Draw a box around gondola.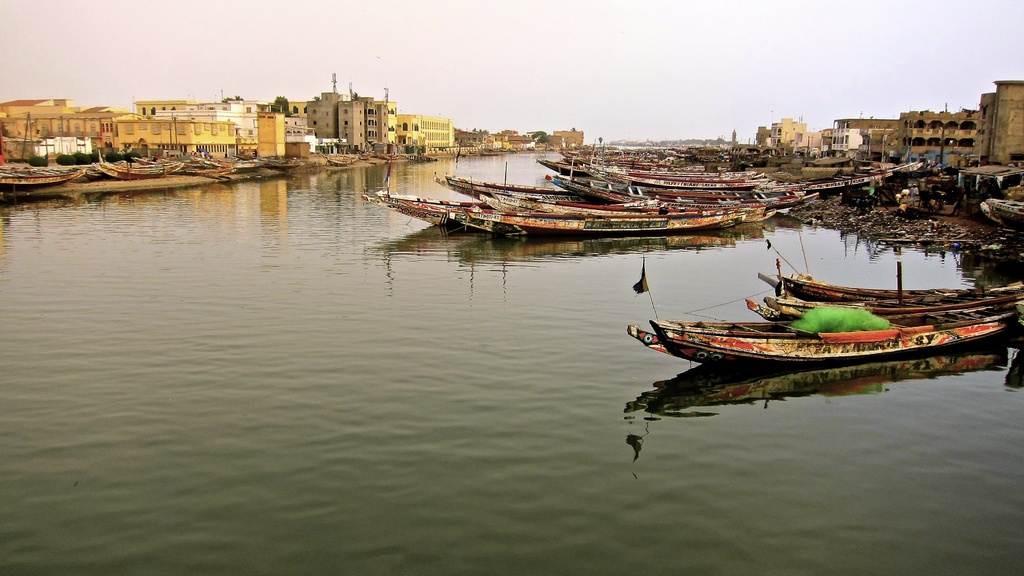
<region>524, 145, 536, 152</region>.
